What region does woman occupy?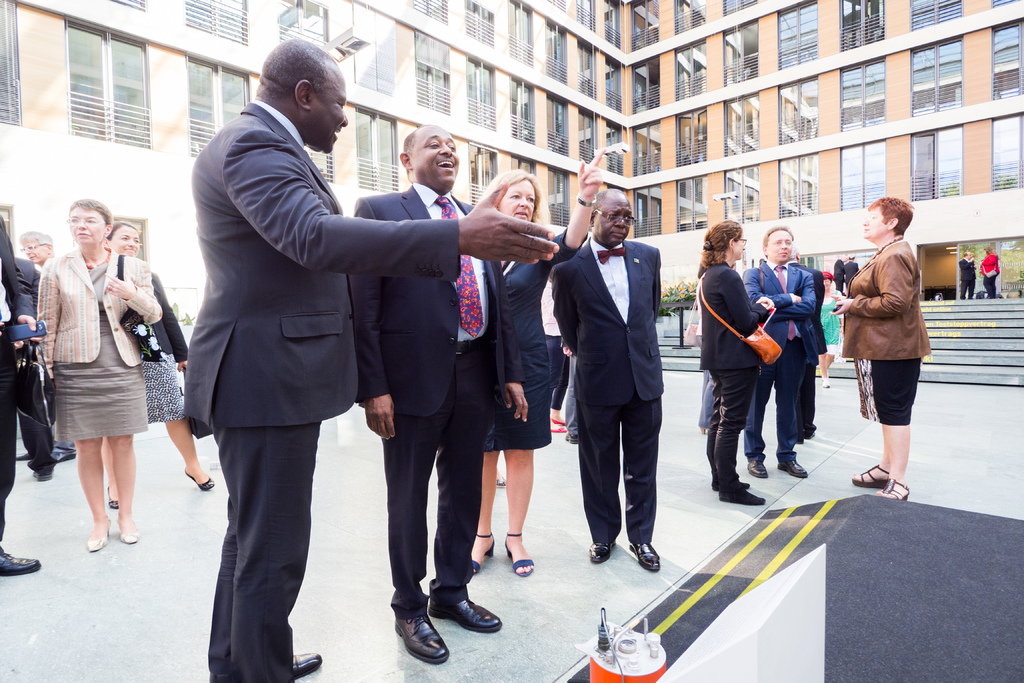
<bbox>829, 194, 931, 498</bbox>.
